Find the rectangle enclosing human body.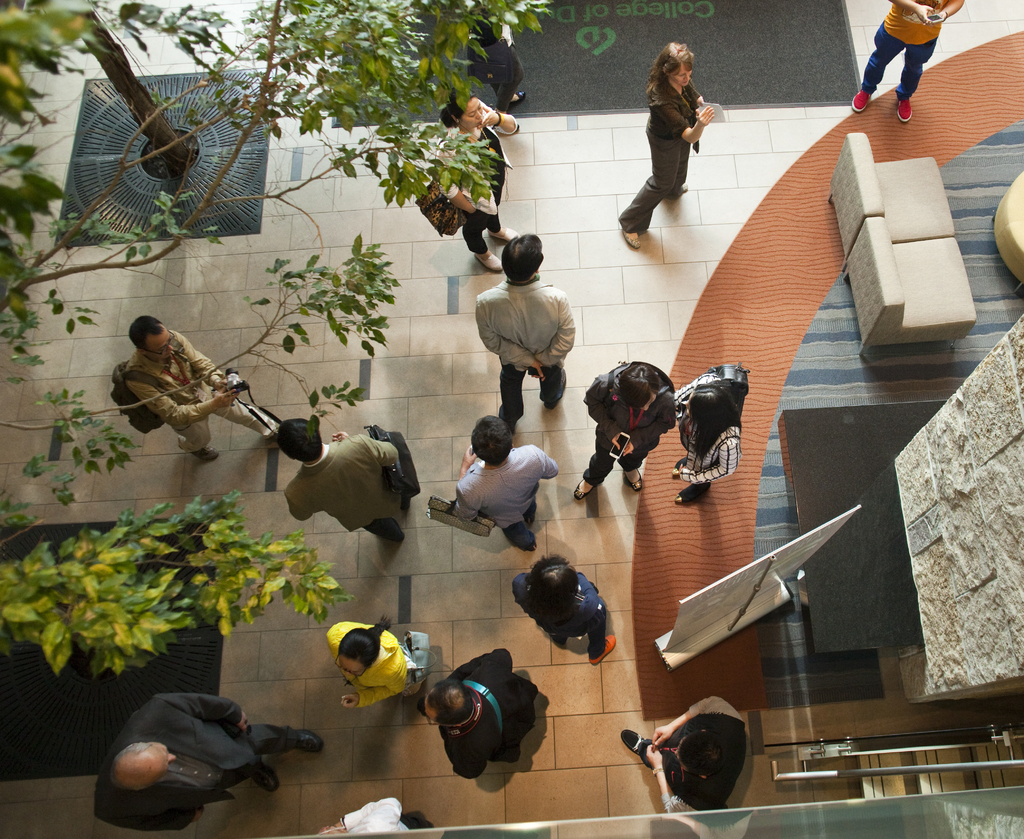
box=[437, 88, 519, 267].
